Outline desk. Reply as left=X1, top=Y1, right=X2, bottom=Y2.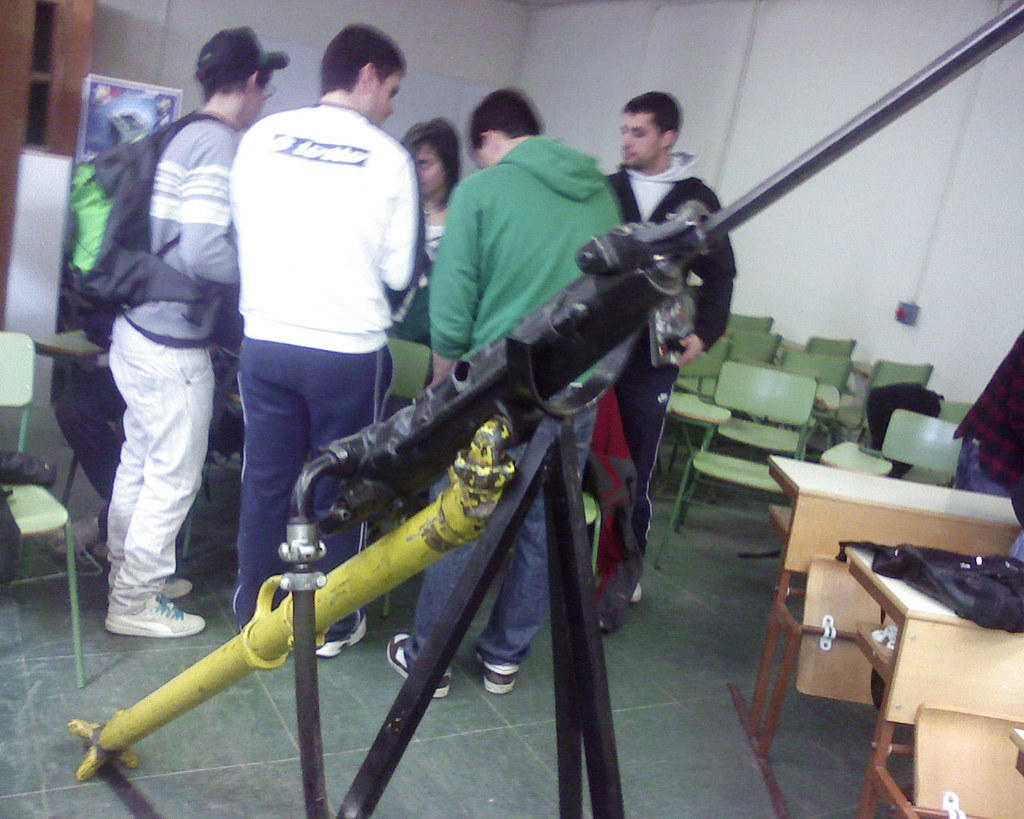
left=729, top=455, right=1023, bottom=757.
